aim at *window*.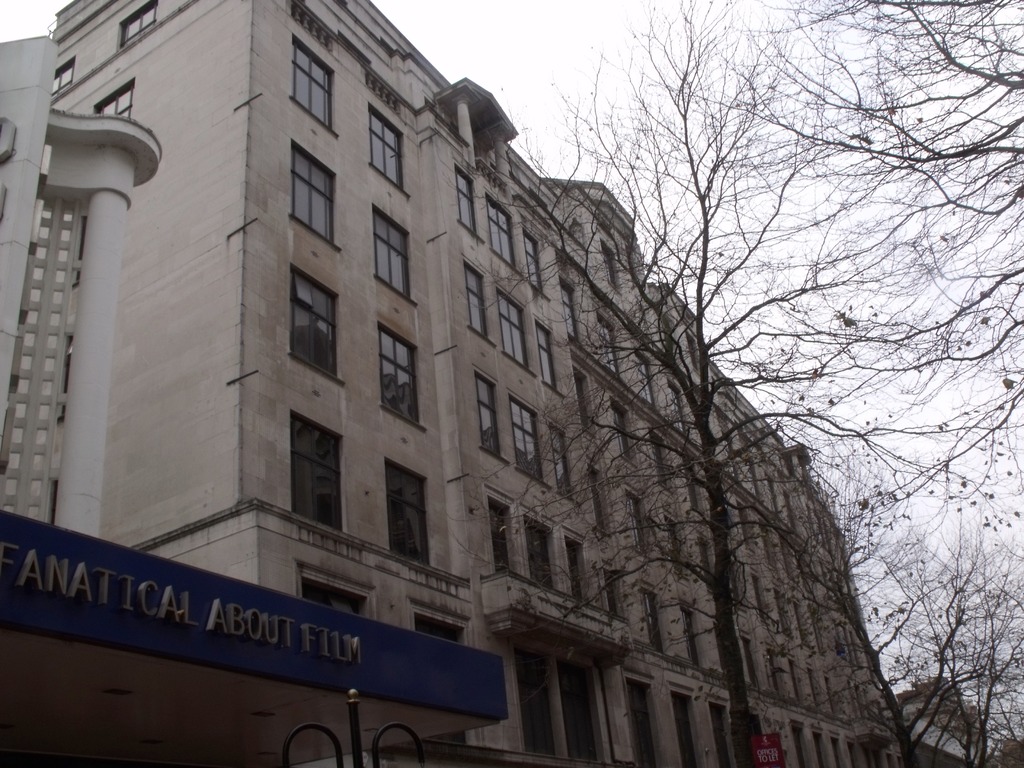
Aimed at box=[287, 33, 338, 135].
